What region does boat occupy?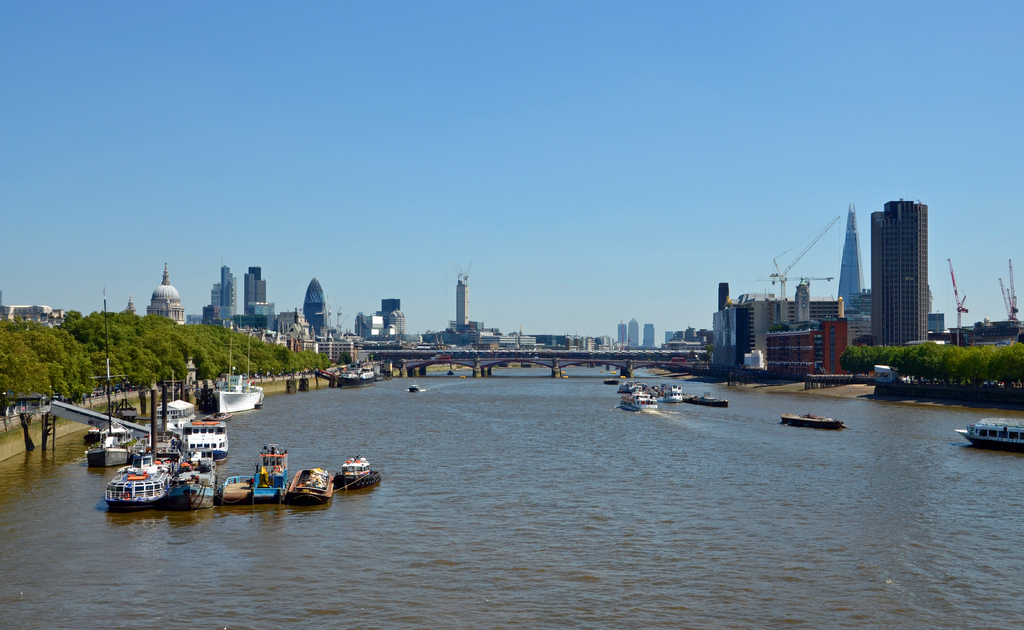
Rect(79, 289, 134, 471).
